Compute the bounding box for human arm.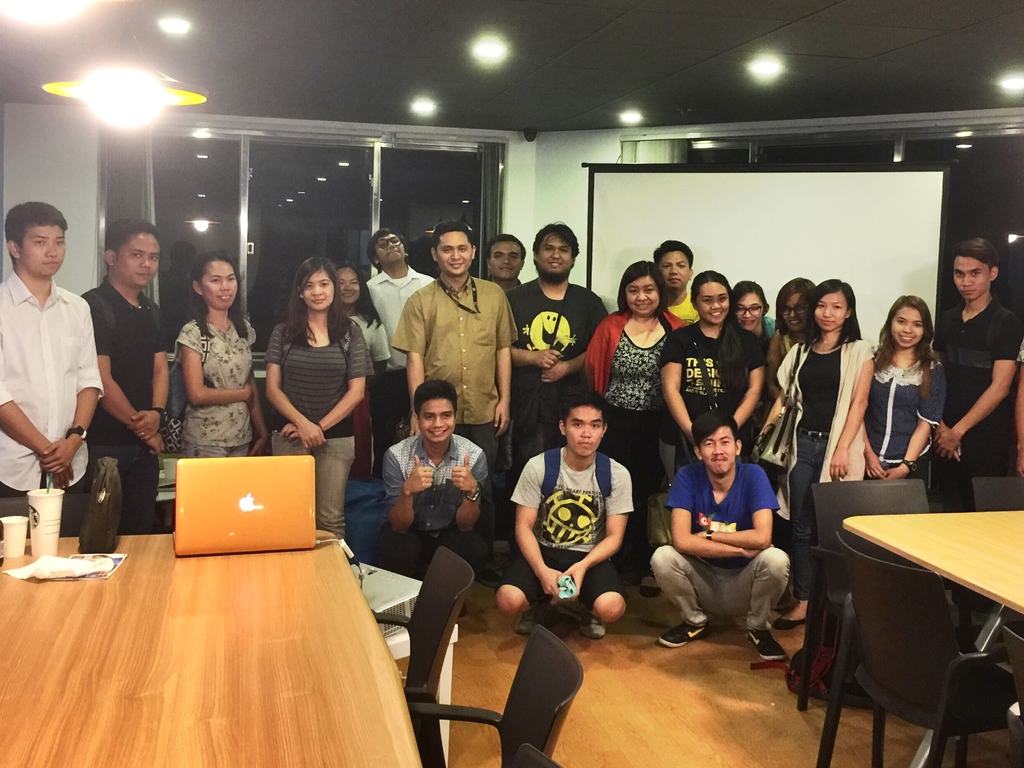
crop(443, 442, 490, 536).
